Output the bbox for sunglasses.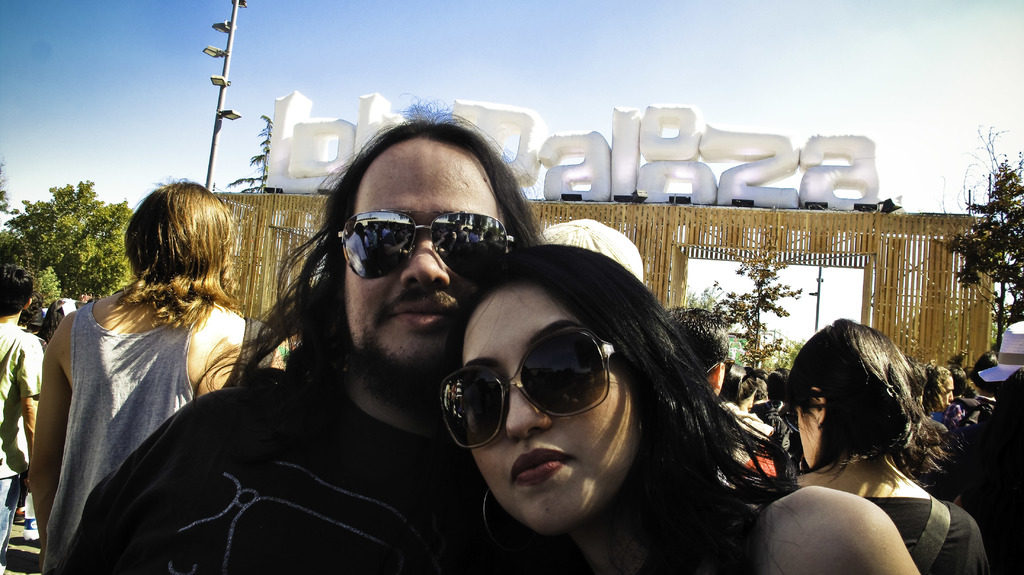
<box>438,328,624,449</box>.
